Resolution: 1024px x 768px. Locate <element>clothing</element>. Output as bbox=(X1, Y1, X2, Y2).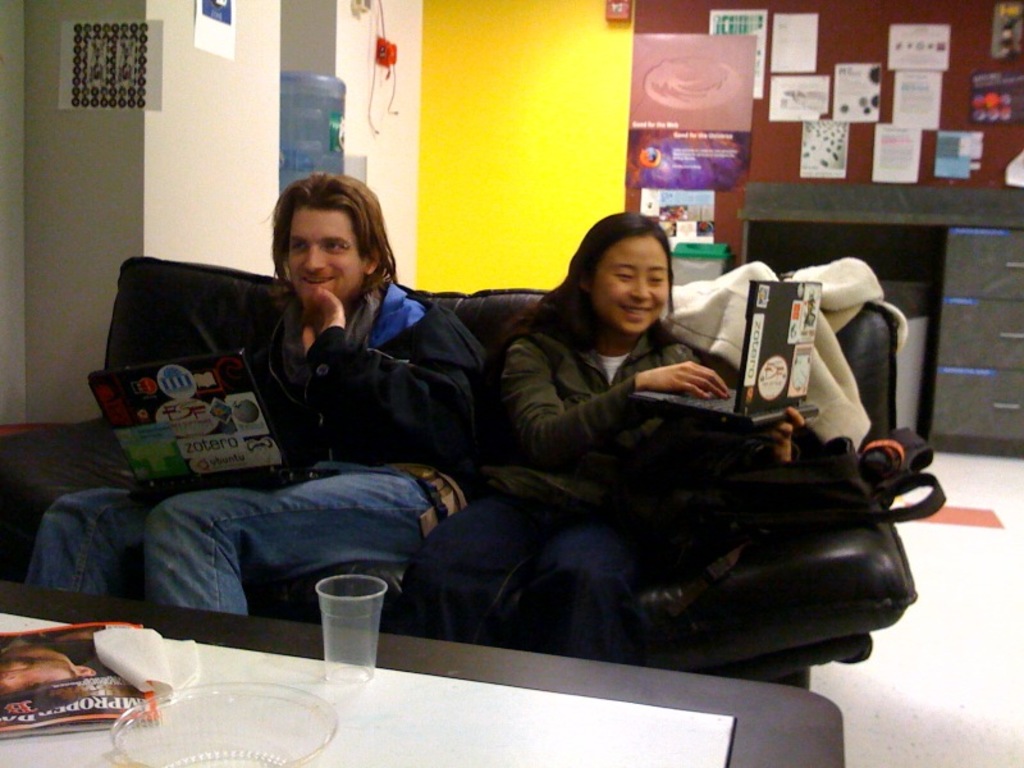
bbox=(18, 271, 479, 612).
